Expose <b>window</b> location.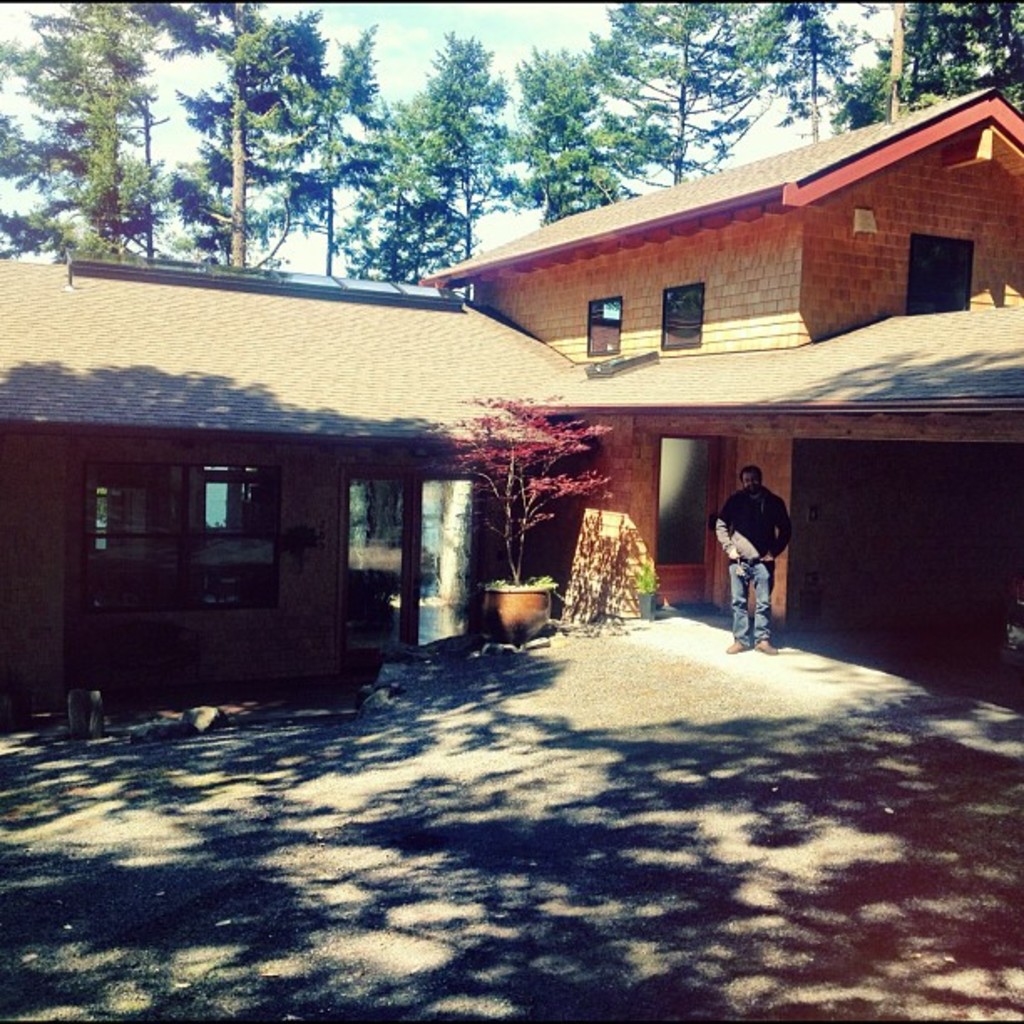
Exposed at [x1=666, y1=284, x2=704, y2=346].
